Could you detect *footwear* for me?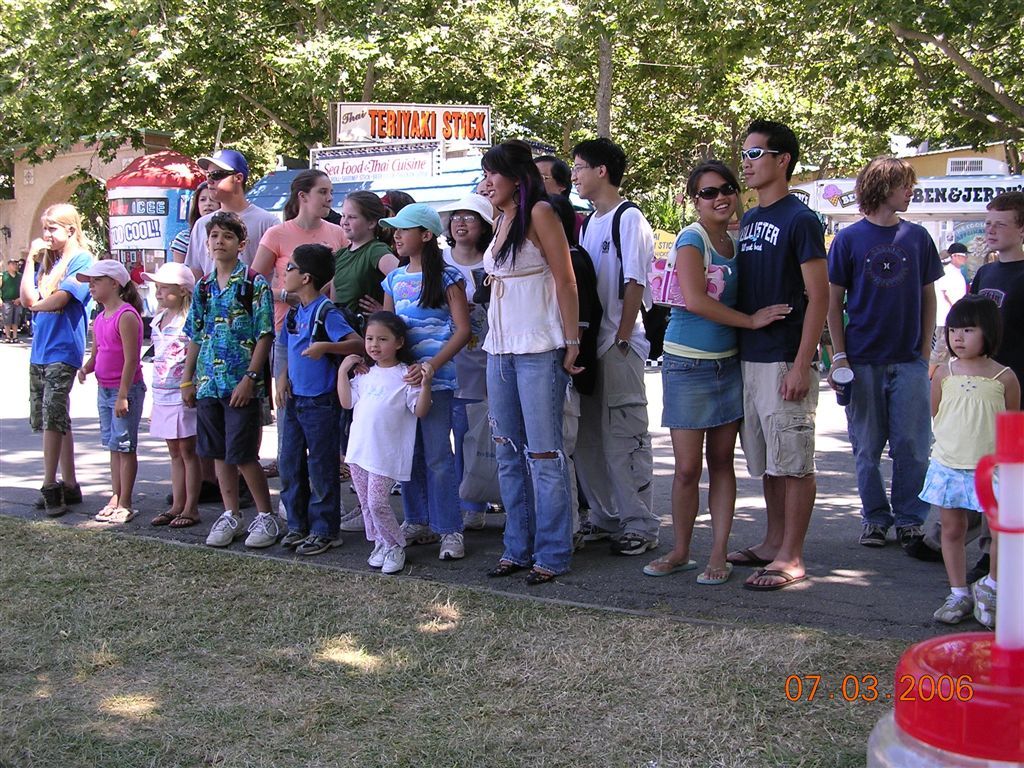
Detection result: (x1=747, y1=567, x2=808, y2=588).
